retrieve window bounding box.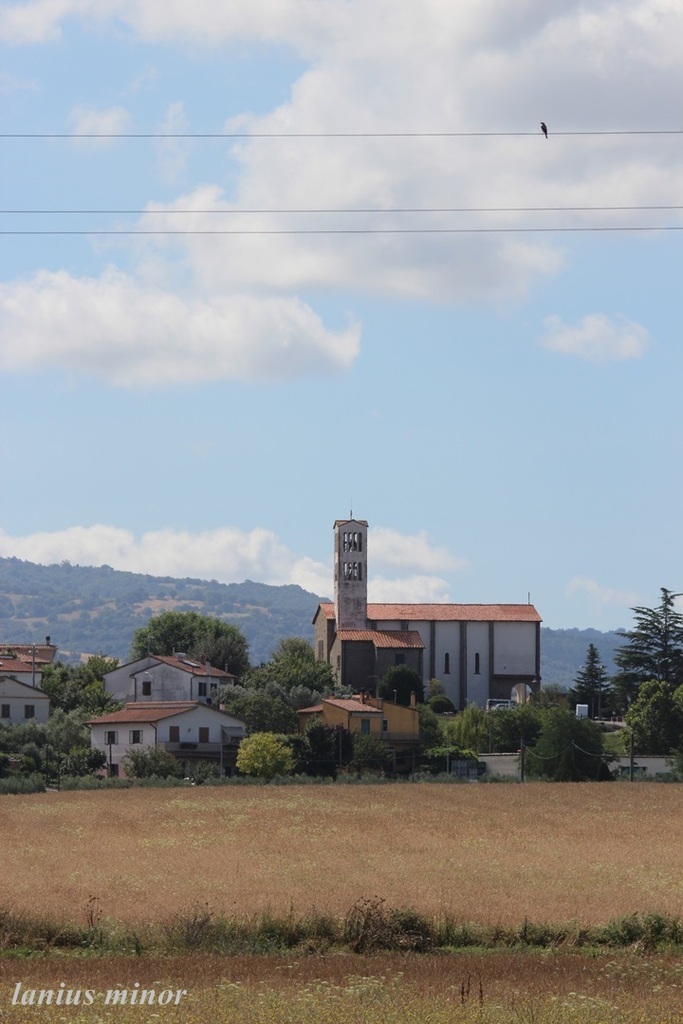
Bounding box: BBox(102, 730, 118, 746).
